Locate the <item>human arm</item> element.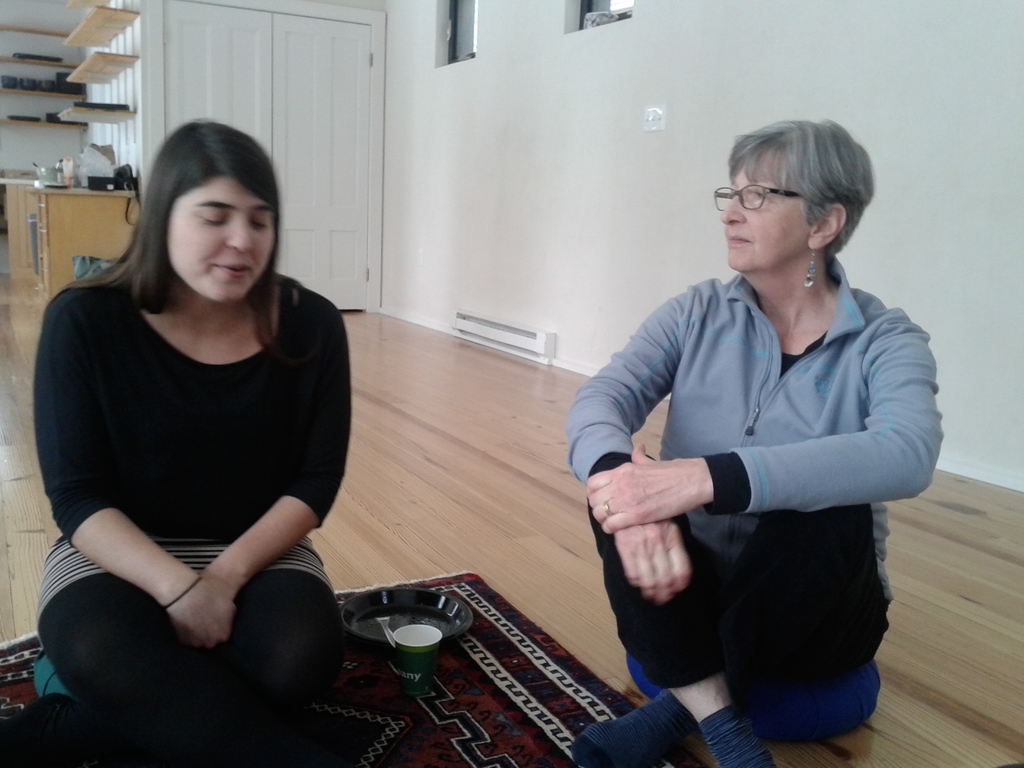
Element bbox: [584,332,941,536].
